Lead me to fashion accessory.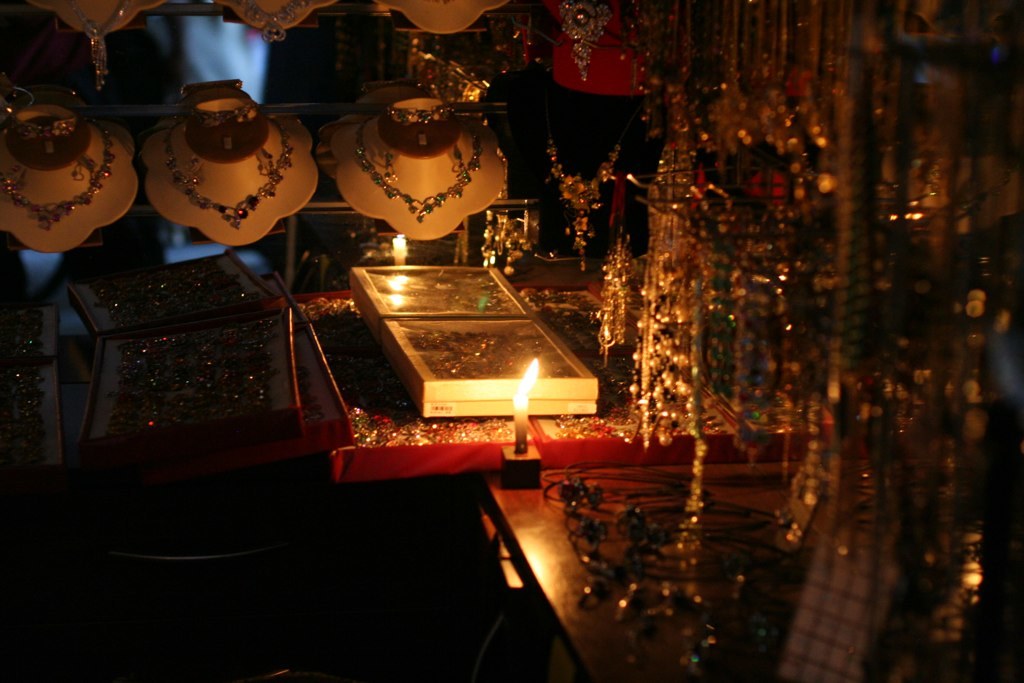
Lead to locate(8, 106, 78, 156).
